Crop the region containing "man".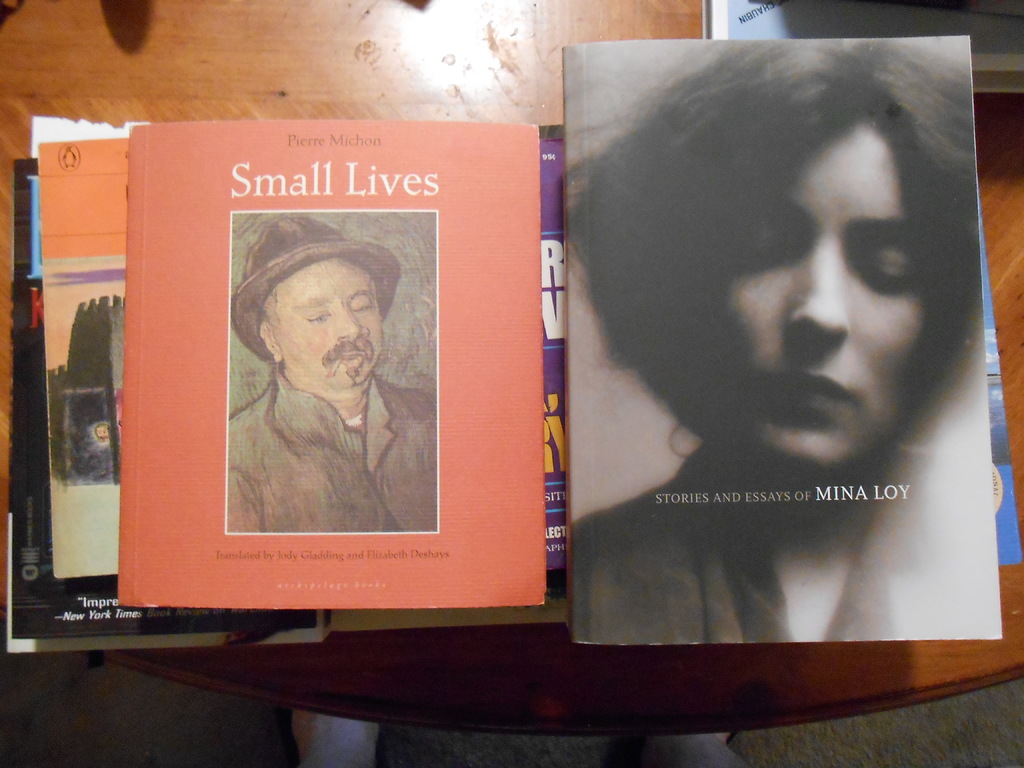
Crop region: pyautogui.locateOnScreen(221, 231, 406, 520).
